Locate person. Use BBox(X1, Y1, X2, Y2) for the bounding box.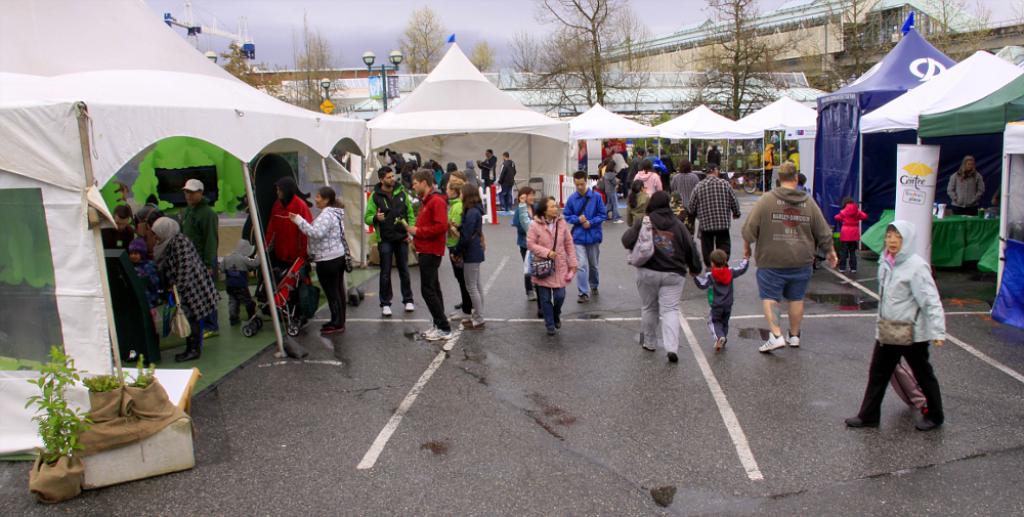
BBox(839, 217, 945, 437).
